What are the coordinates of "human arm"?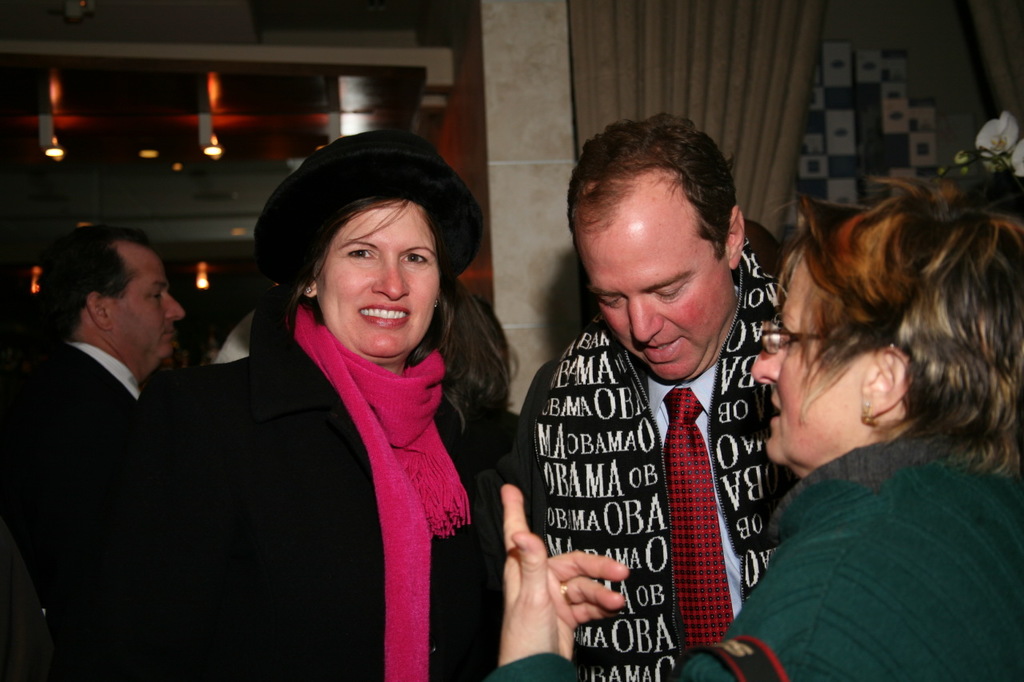
[498, 366, 622, 681].
